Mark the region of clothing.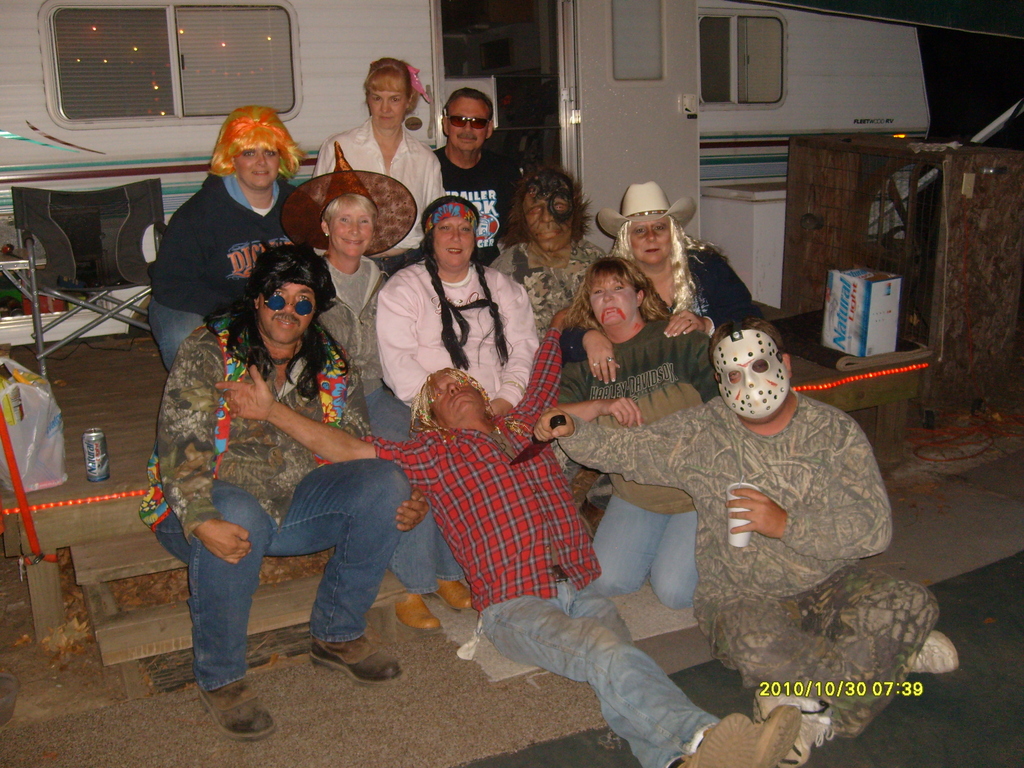
Region: <box>316,125,454,265</box>.
